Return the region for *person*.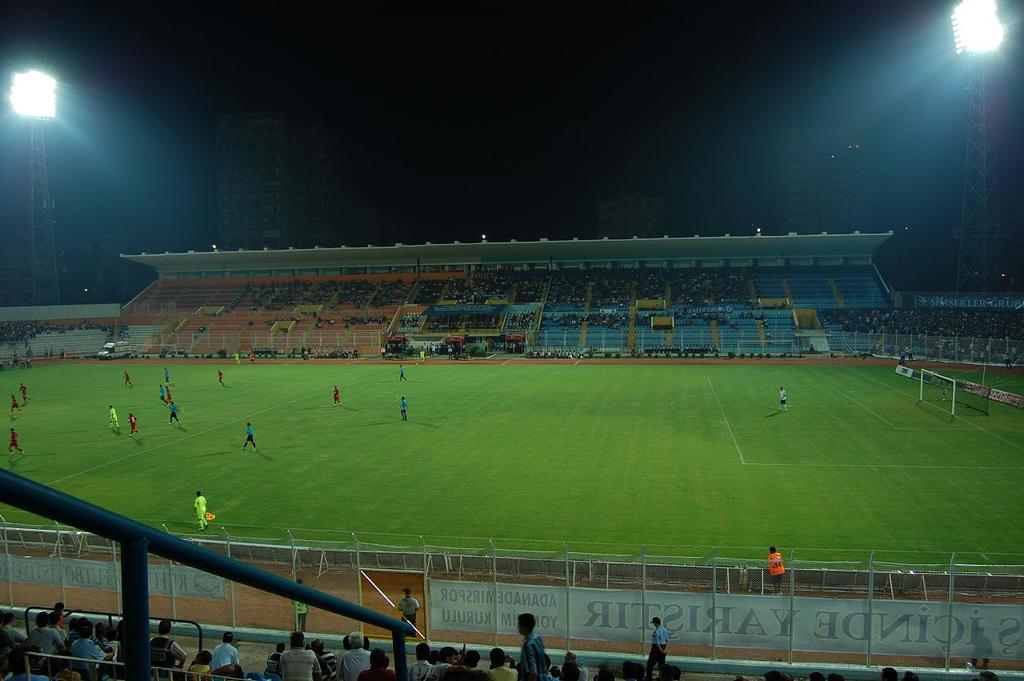
192 494 208 524.
